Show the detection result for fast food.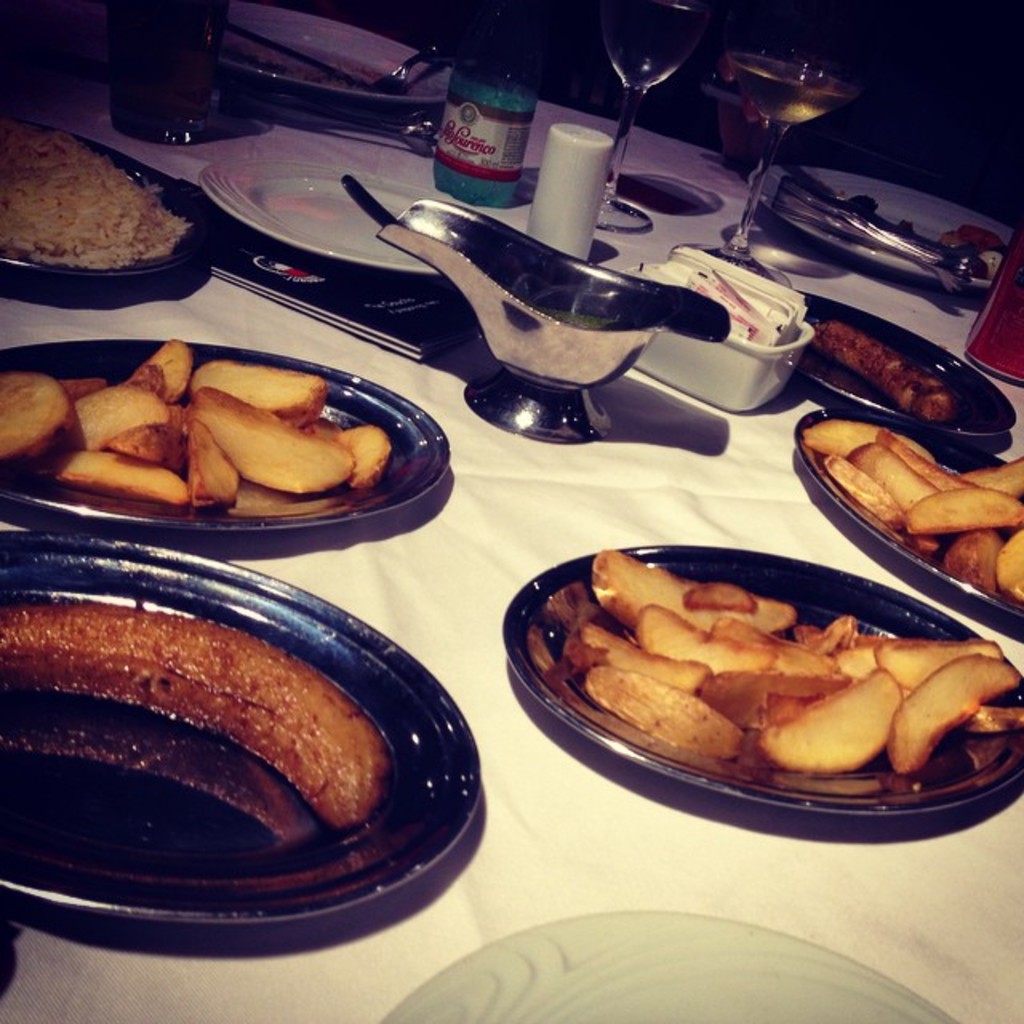
{"x1": 192, "y1": 357, "x2": 323, "y2": 402}.
